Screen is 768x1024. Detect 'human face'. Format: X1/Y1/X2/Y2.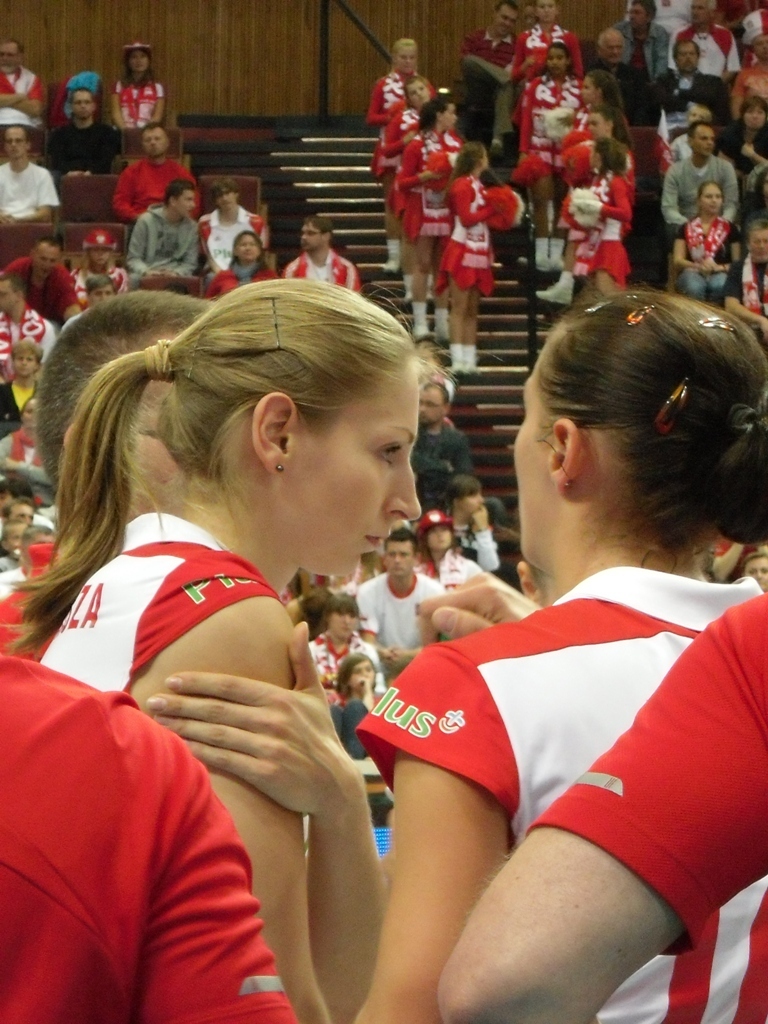
703/182/722/216.
